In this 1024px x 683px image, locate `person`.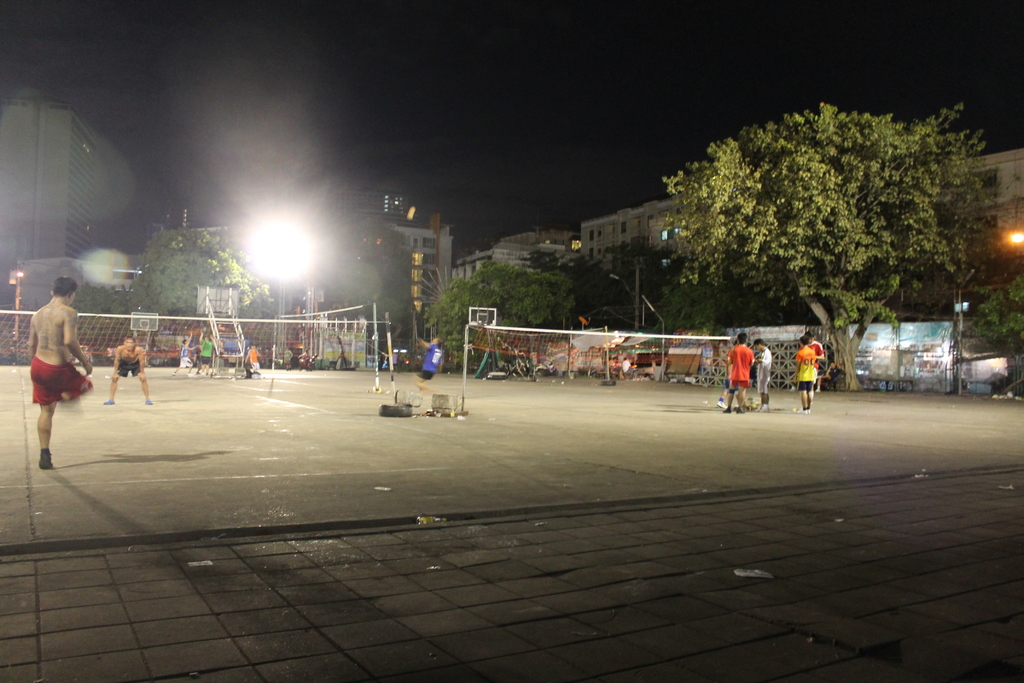
Bounding box: {"left": 108, "top": 324, "right": 155, "bottom": 415}.
